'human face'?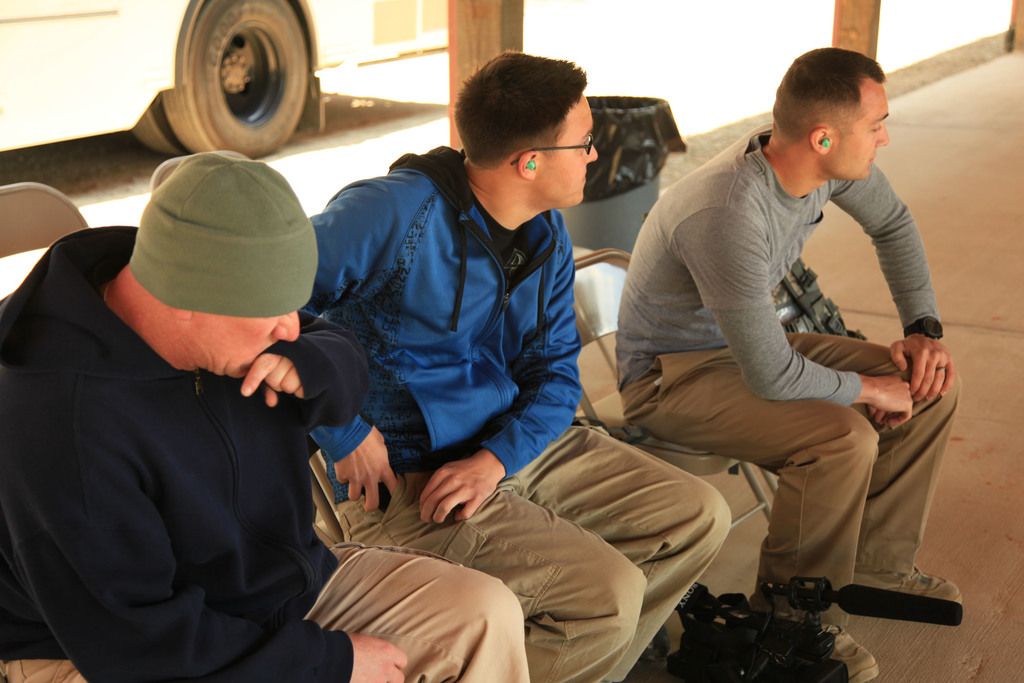
pyautogui.locateOnScreen(194, 309, 299, 378)
